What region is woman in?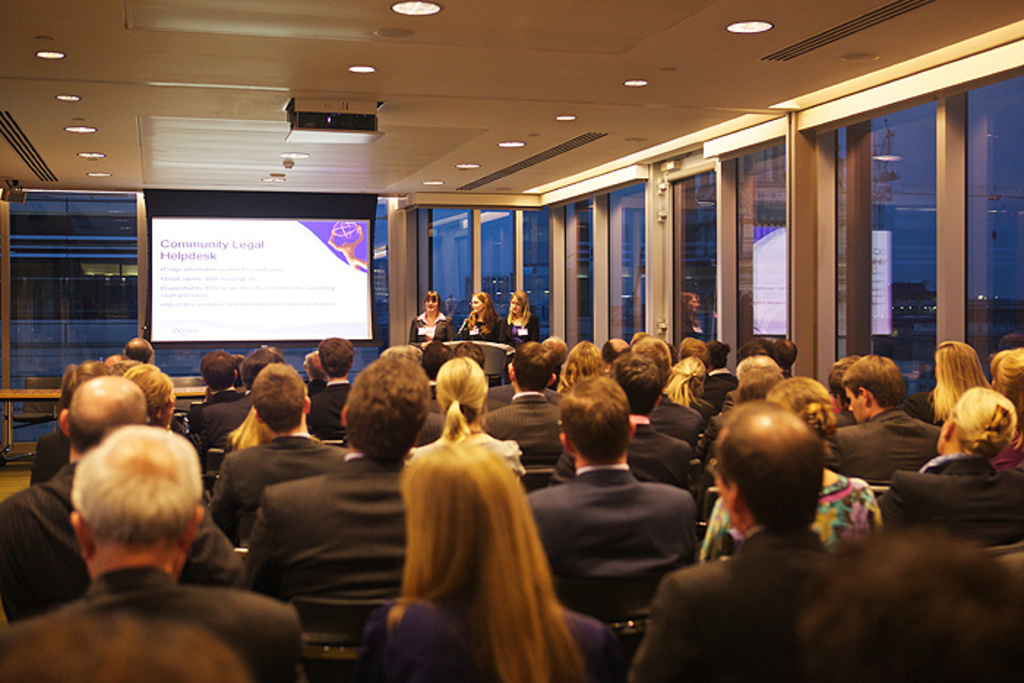
rect(369, 399, 610, 667).
